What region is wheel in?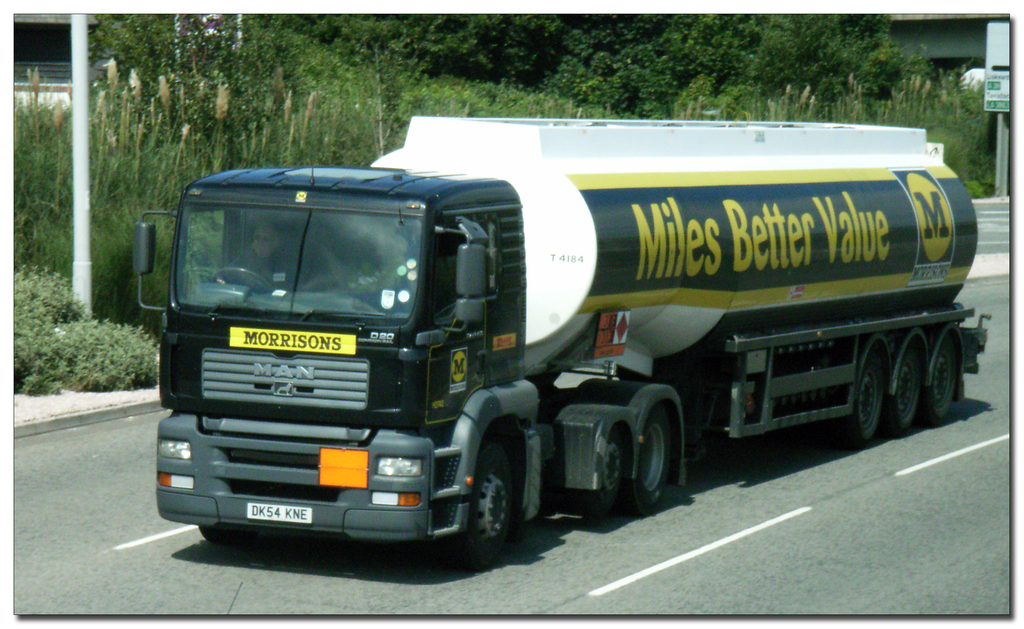
{"left": 924, "top": 334, "right": 956, "bottom": 427}.
